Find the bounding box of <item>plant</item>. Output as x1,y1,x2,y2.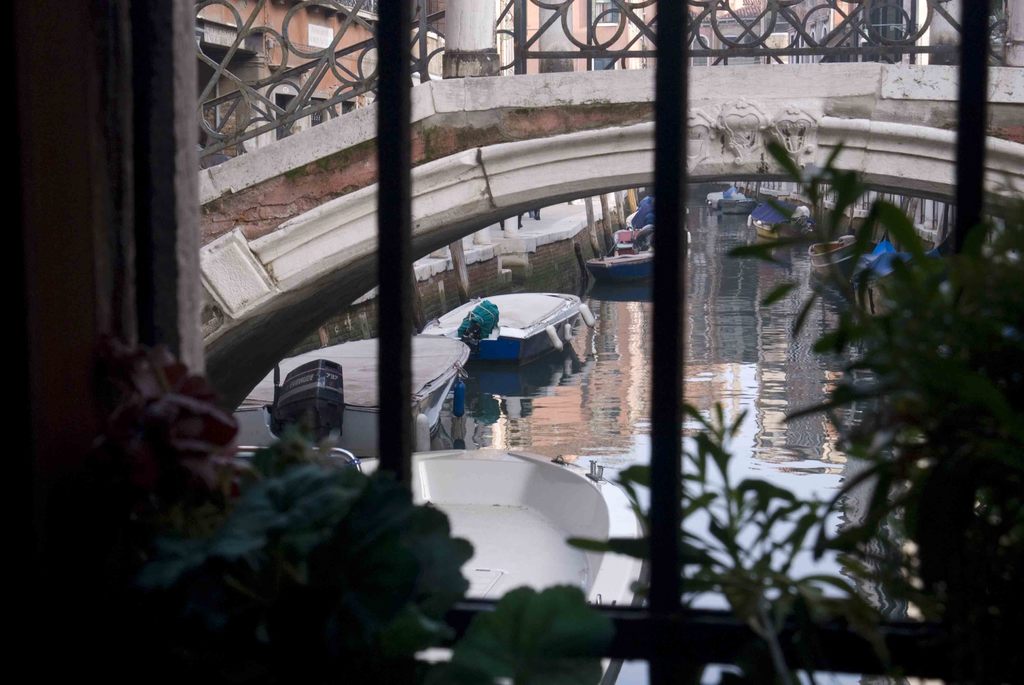
426,133,434,161.
